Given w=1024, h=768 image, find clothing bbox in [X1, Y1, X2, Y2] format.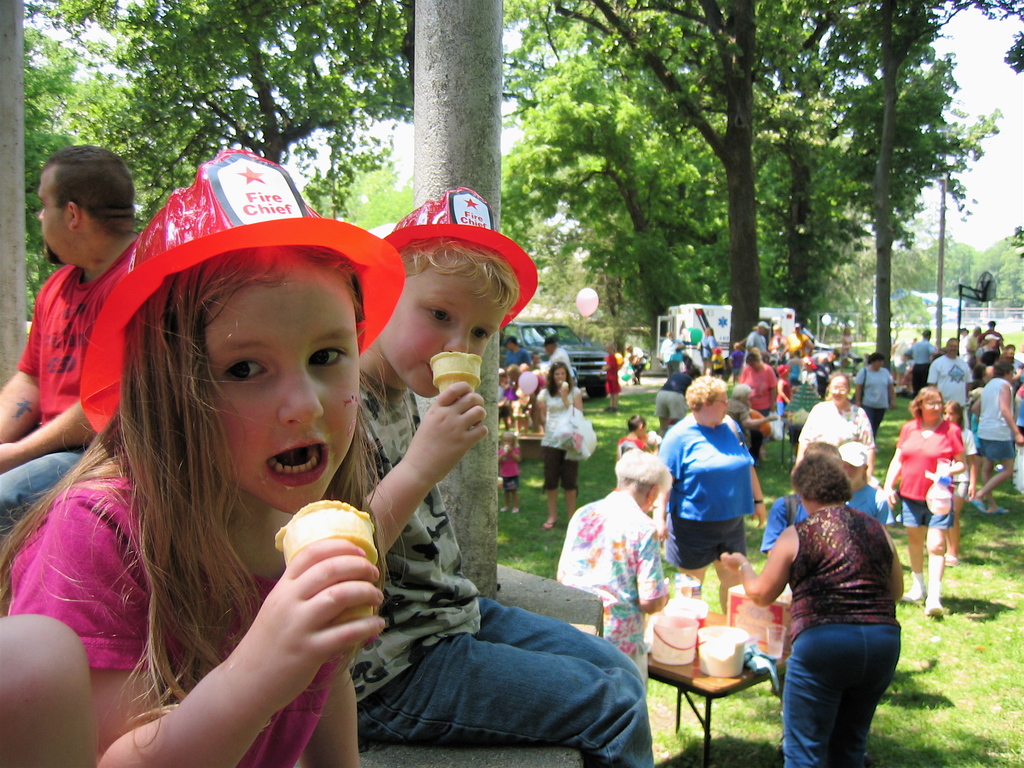
[856, 481, 894, 527].
